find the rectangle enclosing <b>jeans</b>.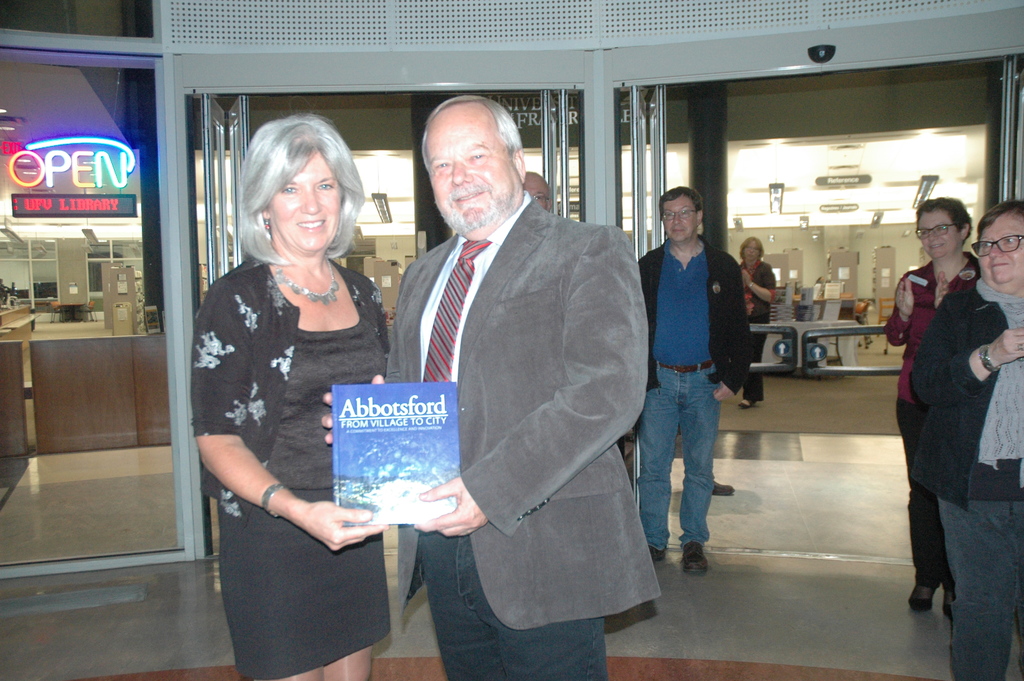
{"x1": 636, "y1": 359, "x2": 723, "y2": 550}.
